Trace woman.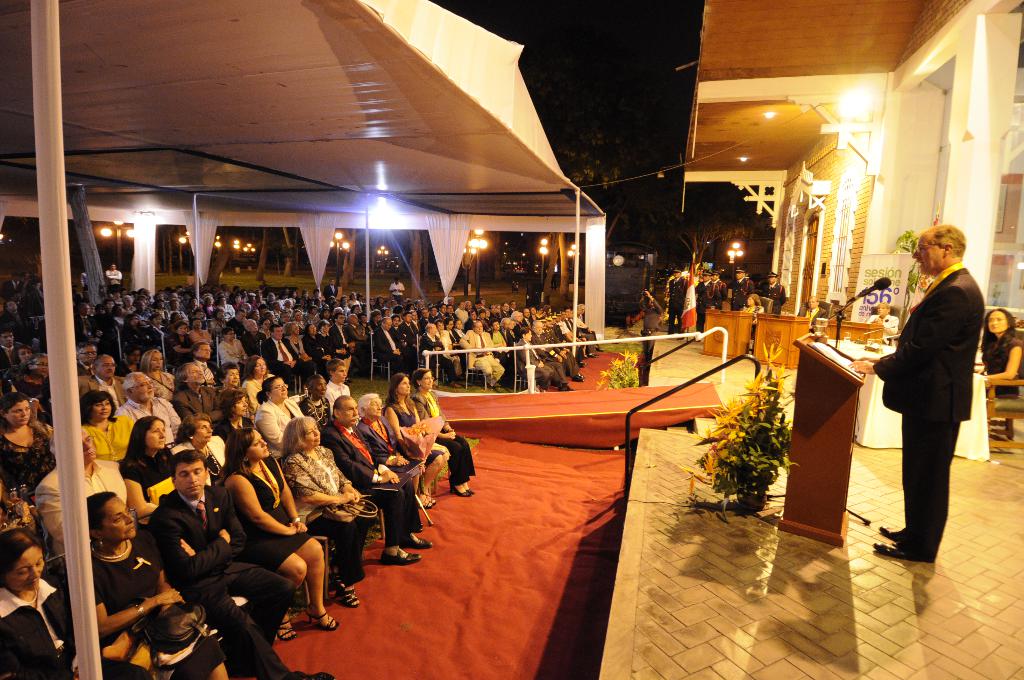
Traced to <bbox>378, 296, 385, 305</bbox>.
